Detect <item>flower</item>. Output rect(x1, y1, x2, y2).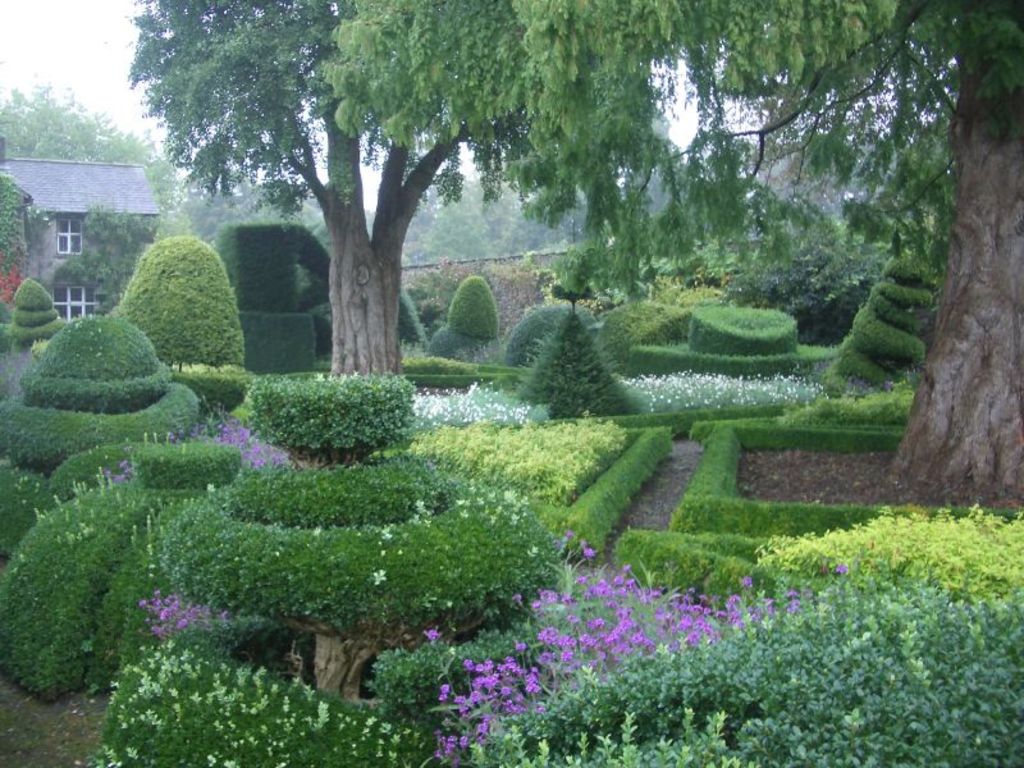
rect(833, 562, 851, 575).
